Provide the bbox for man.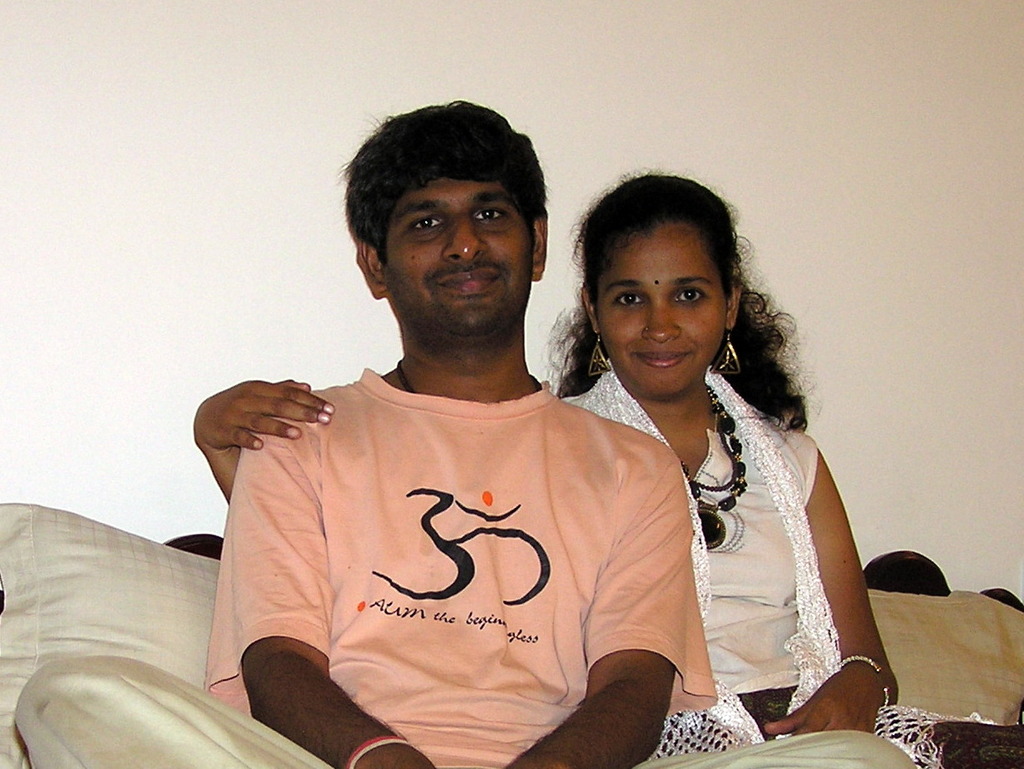
177,143,746,757.
